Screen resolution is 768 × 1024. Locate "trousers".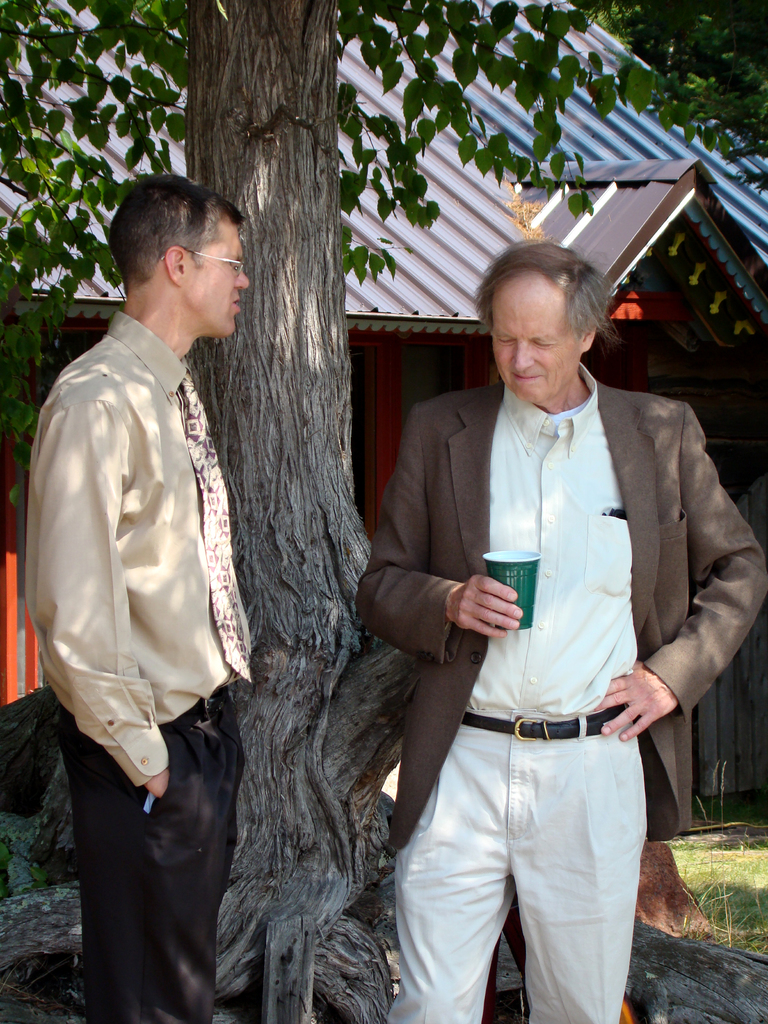
box=[54, 688, 248, 1023].
